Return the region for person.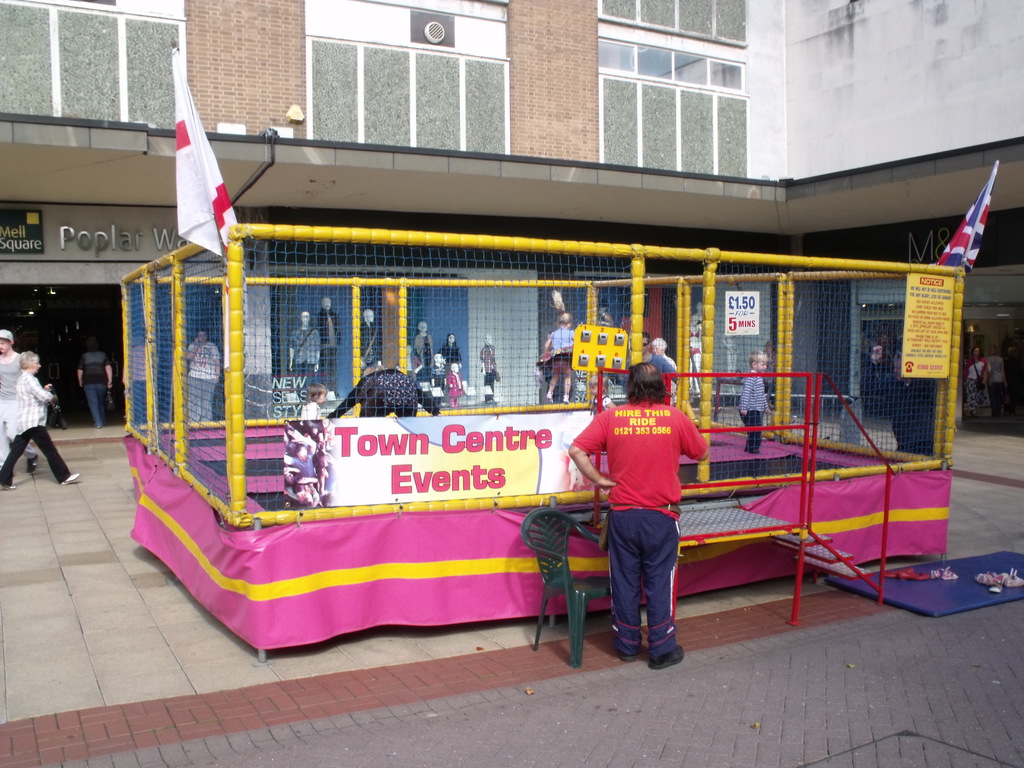
box(303, 381, 328, 417).
